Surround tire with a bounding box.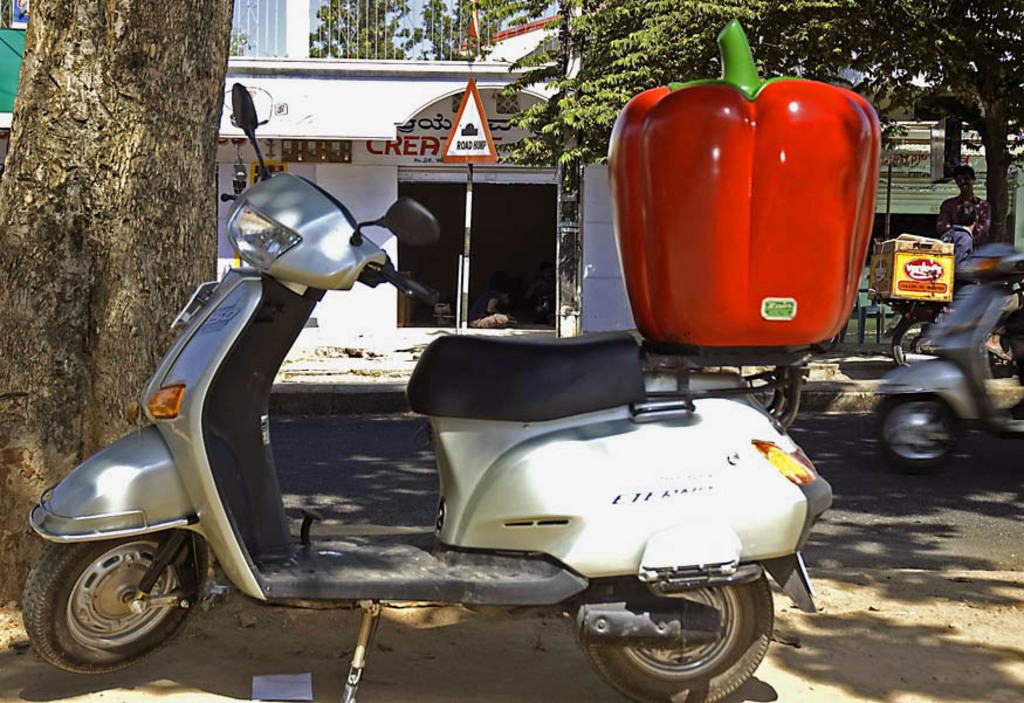
889, 313, 939, 370.
